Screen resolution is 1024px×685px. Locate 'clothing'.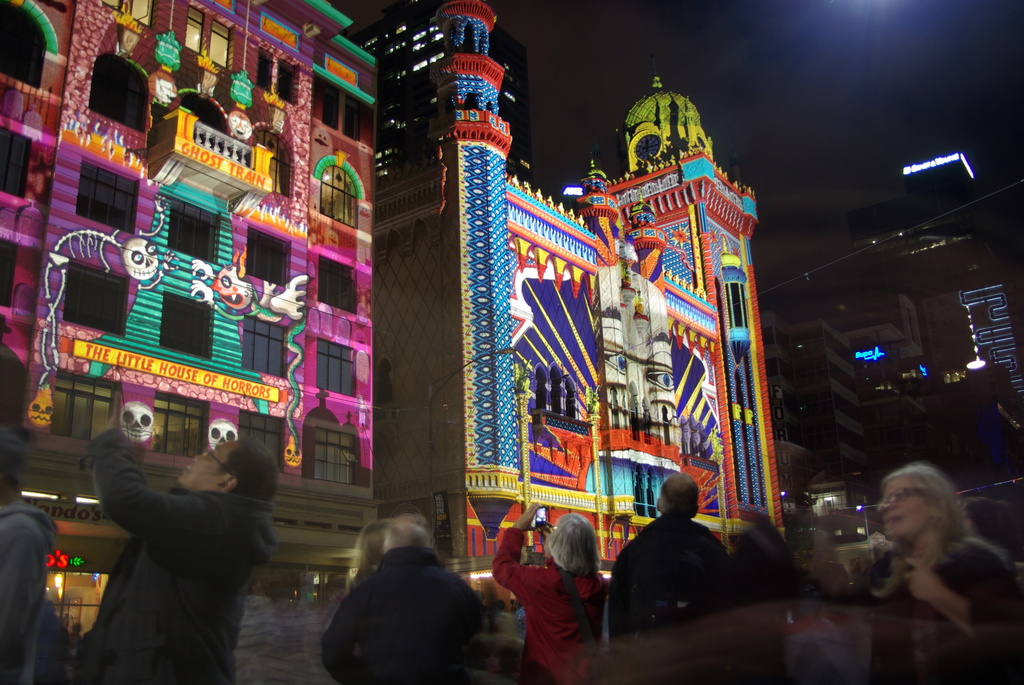
[x1=492, y1=528, x2=609, y2=684].
